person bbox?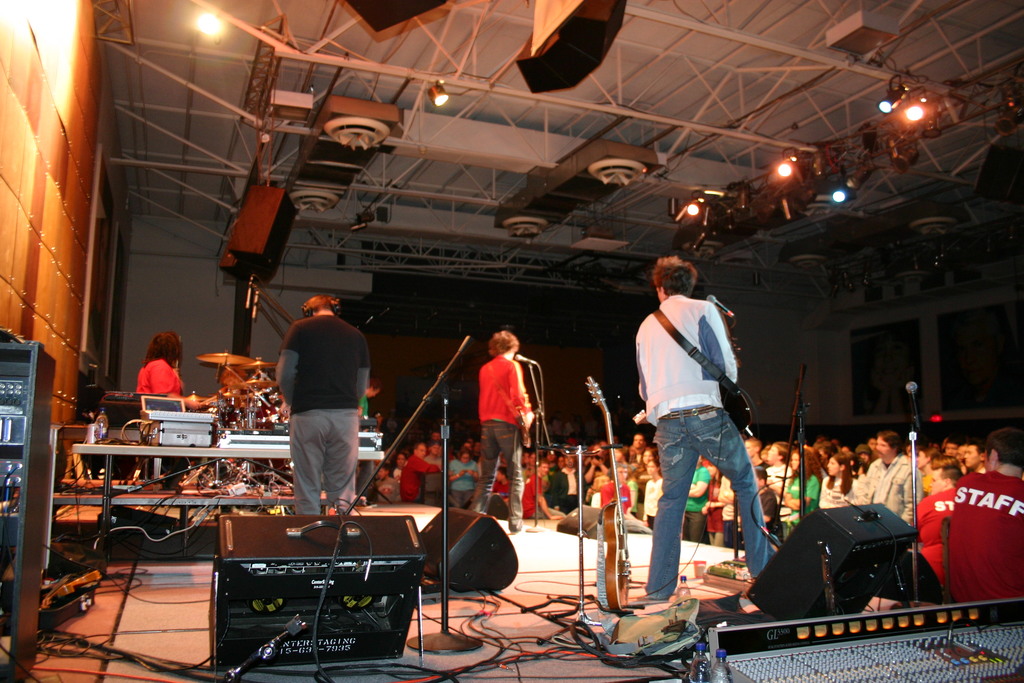
843 446 869 471
